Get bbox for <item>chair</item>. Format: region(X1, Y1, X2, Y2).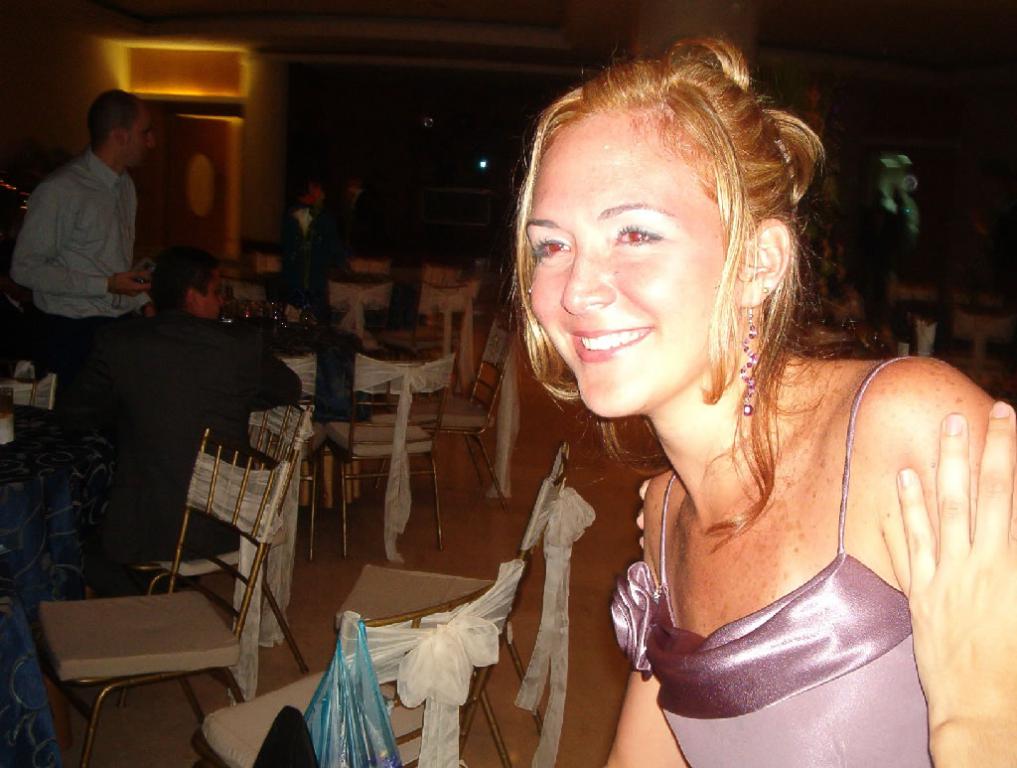
region(952, 311, 1007, 360).
